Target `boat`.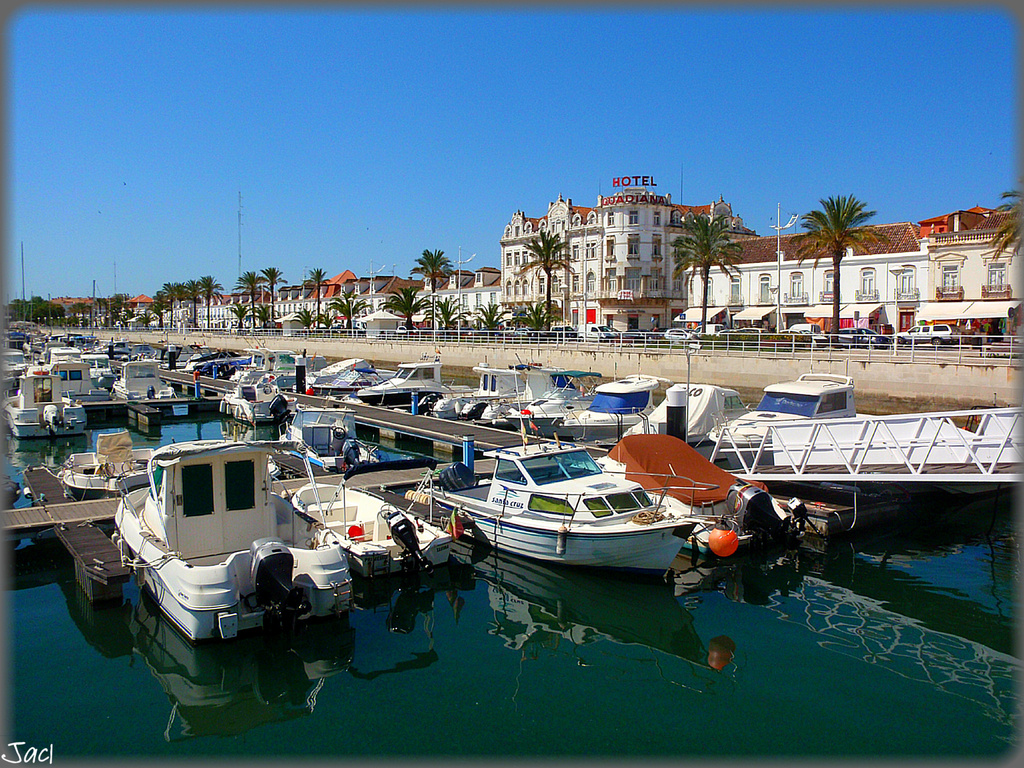
Target region: bbox(282, 397, 393, 478).
